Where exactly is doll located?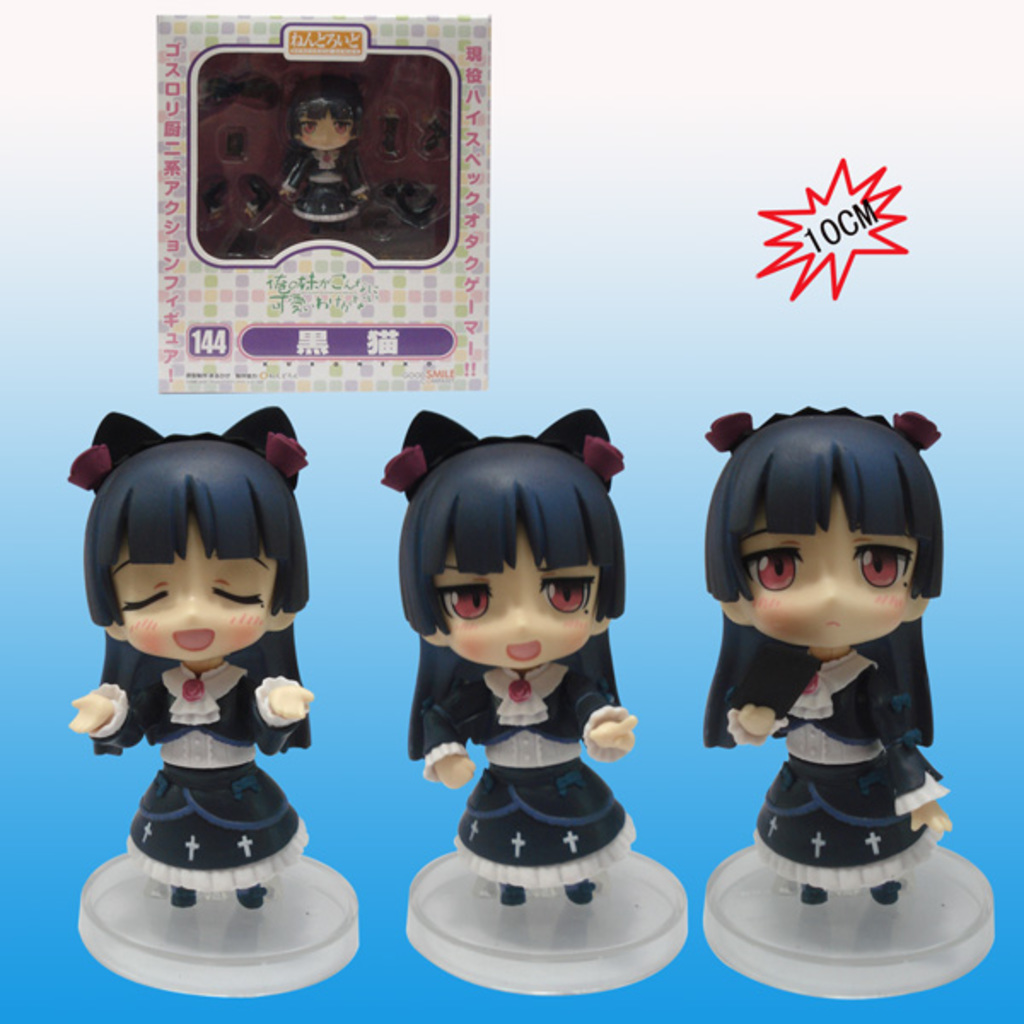
Its bounding box is (282, 85, 360, 230).
